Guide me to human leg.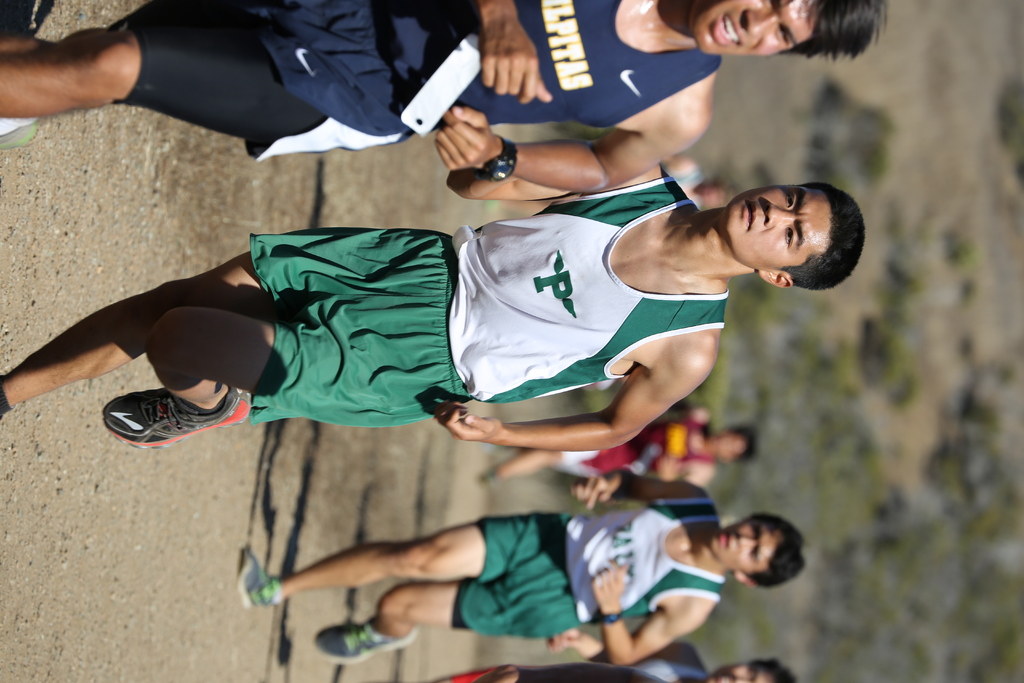
Guidance: 0/15/337/148.
